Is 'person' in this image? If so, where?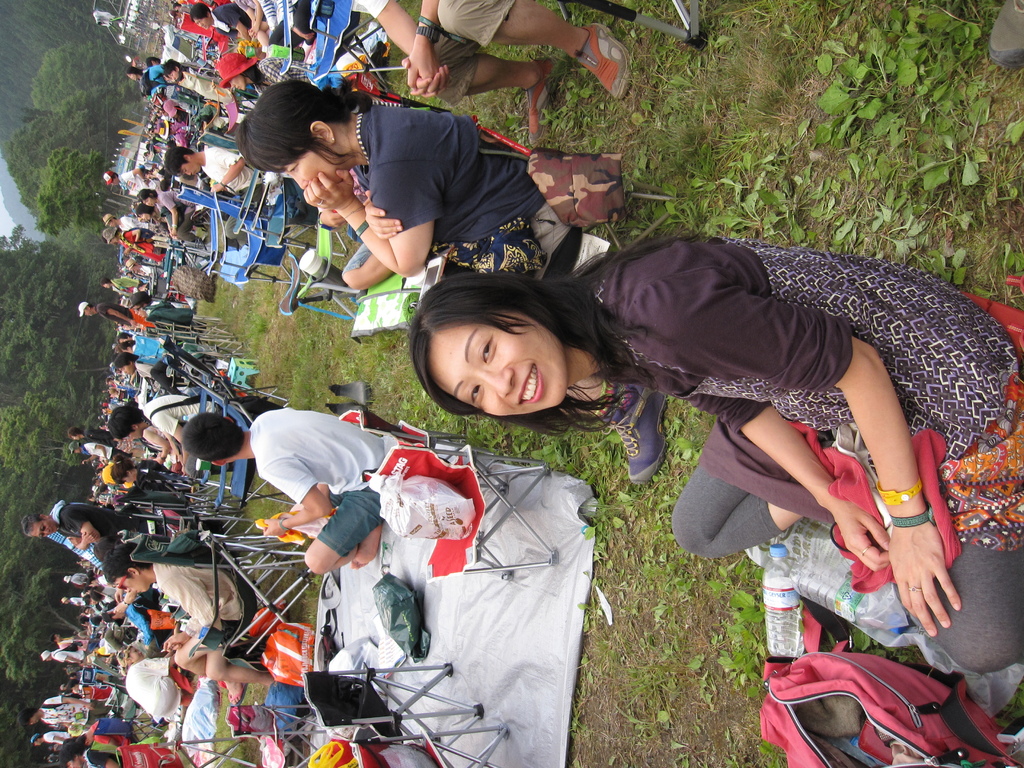
Yes, at x1=182 y1=410 x2=393 y2=584.
